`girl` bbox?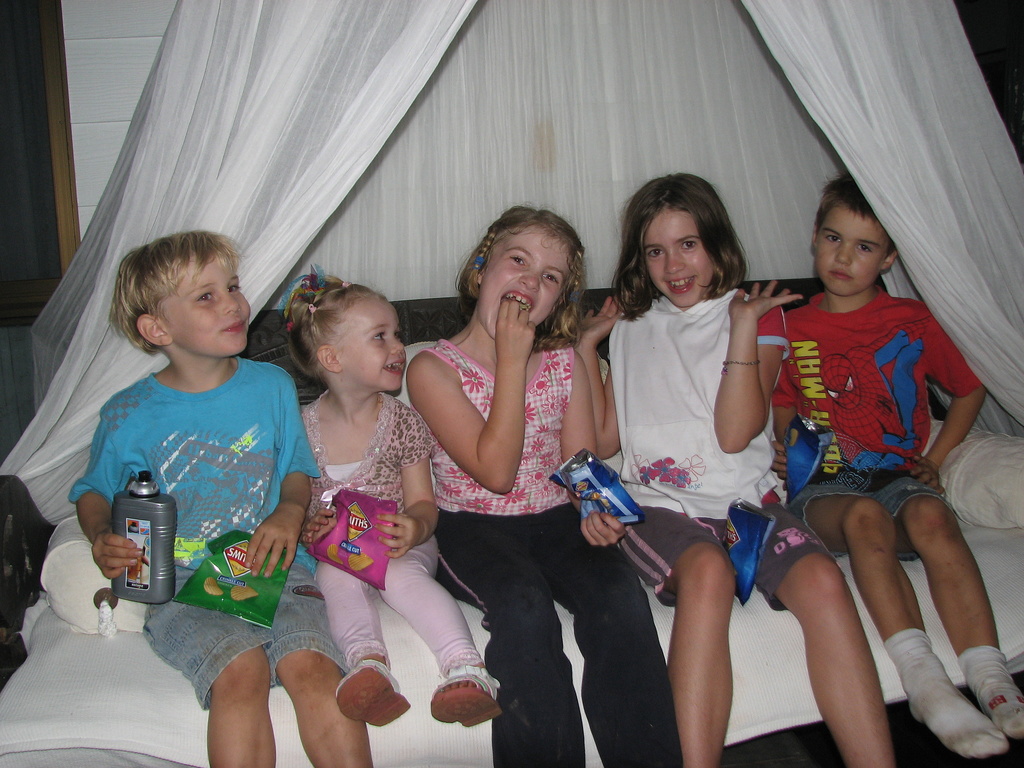
x1=407 y1=209 x2=686 y2=767
